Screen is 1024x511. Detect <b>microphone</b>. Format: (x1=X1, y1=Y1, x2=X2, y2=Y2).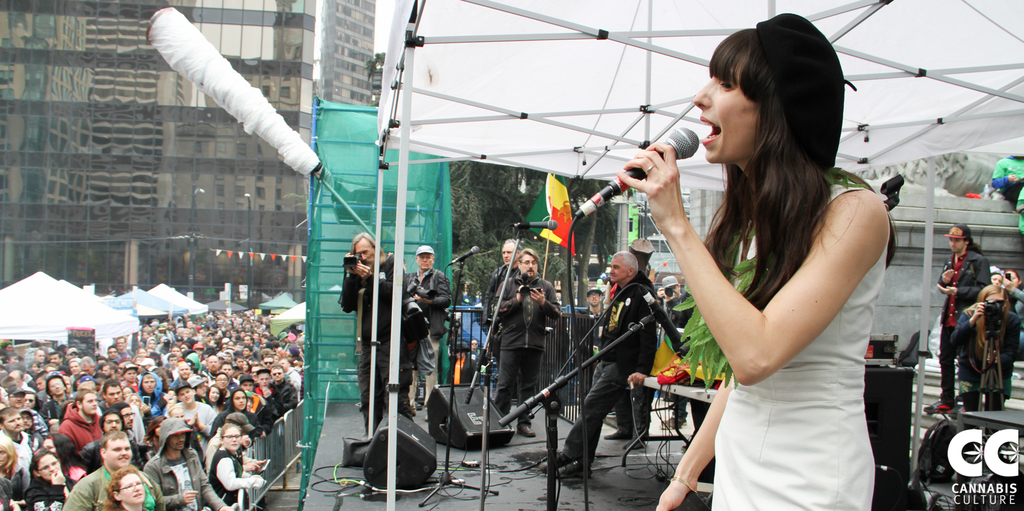
(x1=449, y1=244, x2=481, y2=265).
